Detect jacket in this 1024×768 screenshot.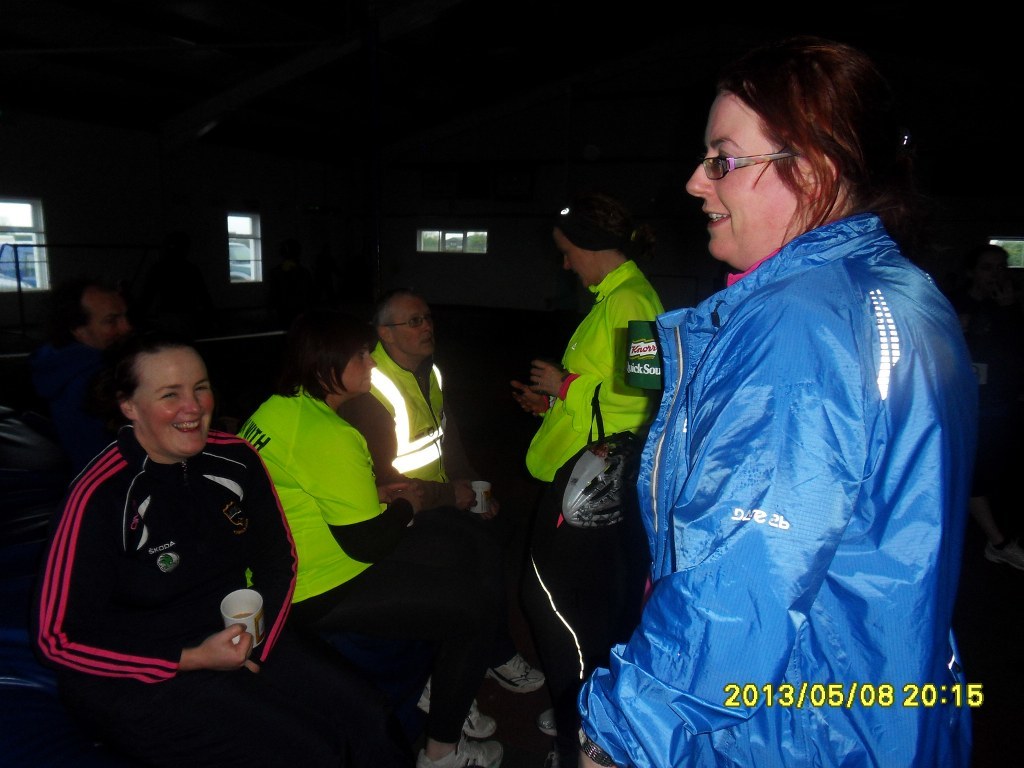
Detection: BBox(518, 258, 669, 489).
